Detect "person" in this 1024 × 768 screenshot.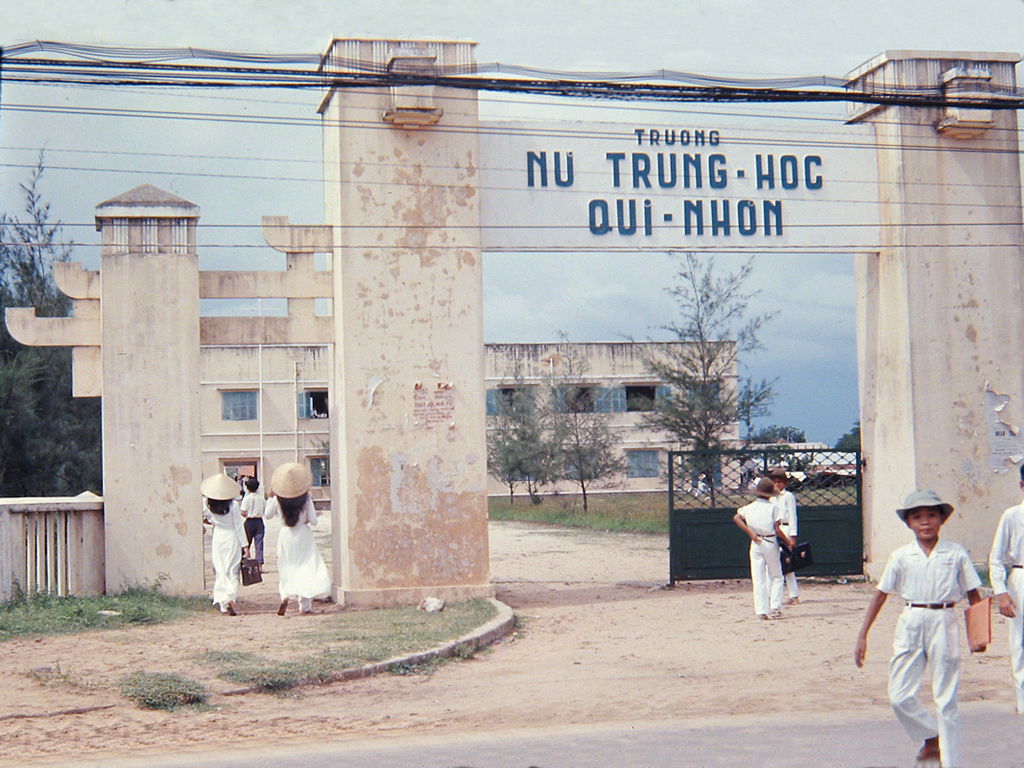
Detection: {"x1": 237, "y1": 468, "x2": 264, "y2": 579}.
